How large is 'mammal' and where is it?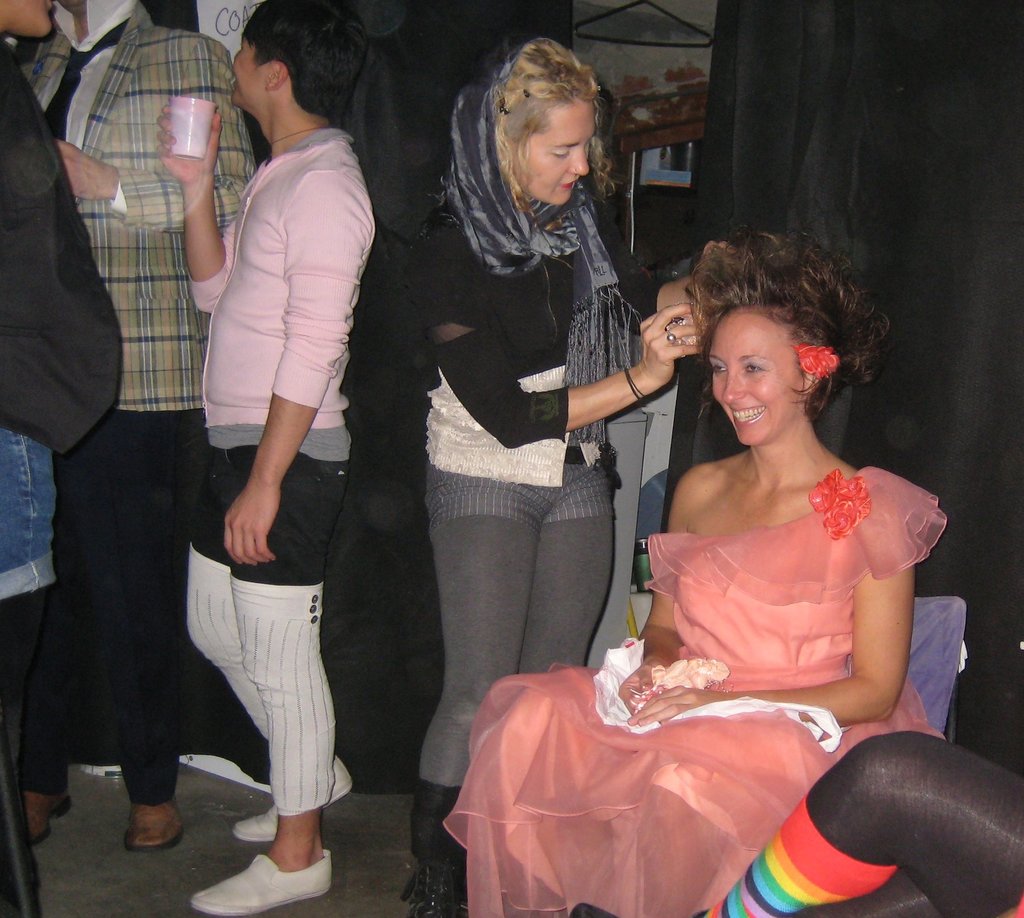
Bounding box: 0,0,124,857.
